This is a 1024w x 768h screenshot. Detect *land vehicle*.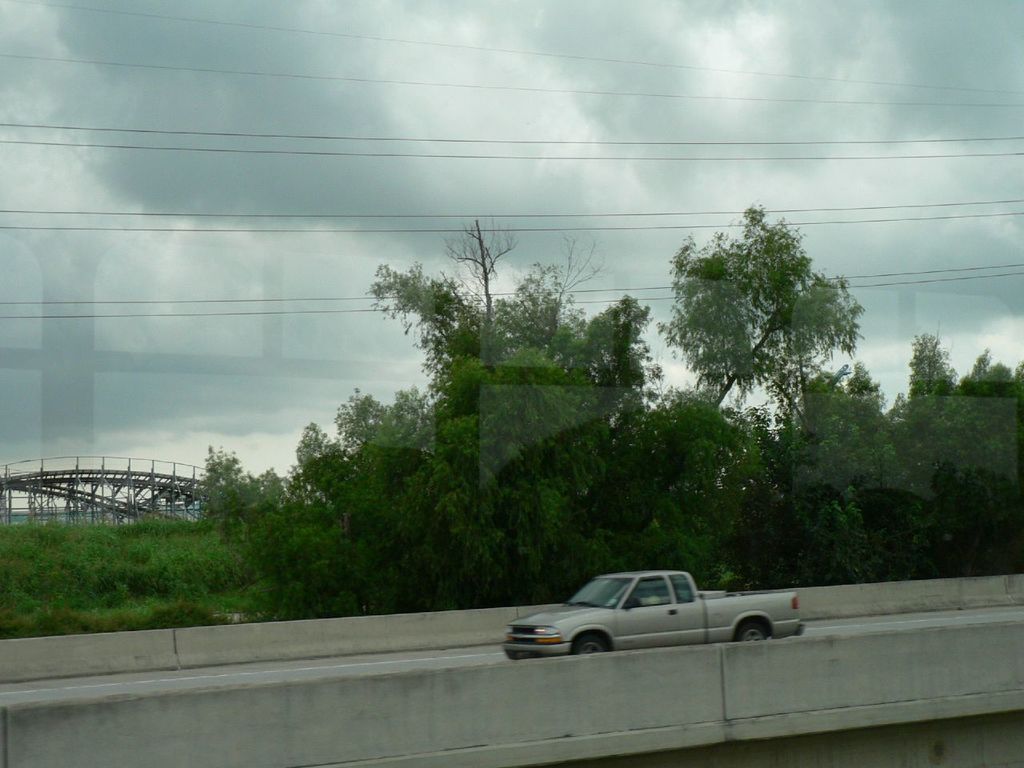
<bbox>505, 571, 805, 659</bbox>.
